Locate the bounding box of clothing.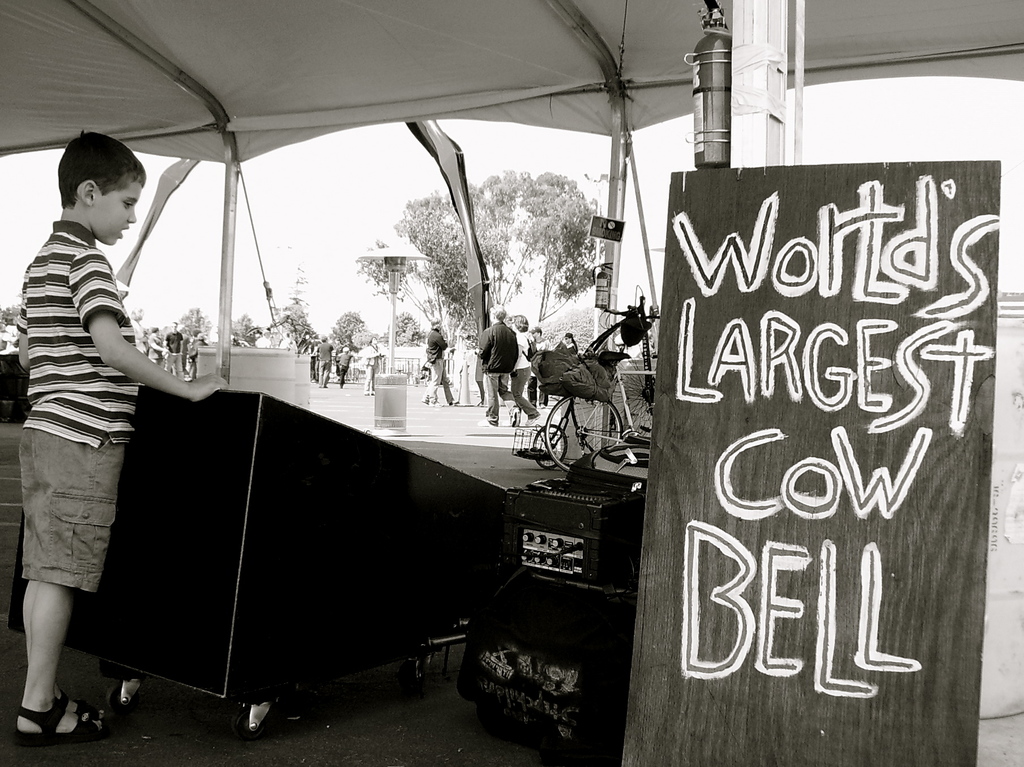
Bounding box: <region>337, 351, 353, 388</region>.
